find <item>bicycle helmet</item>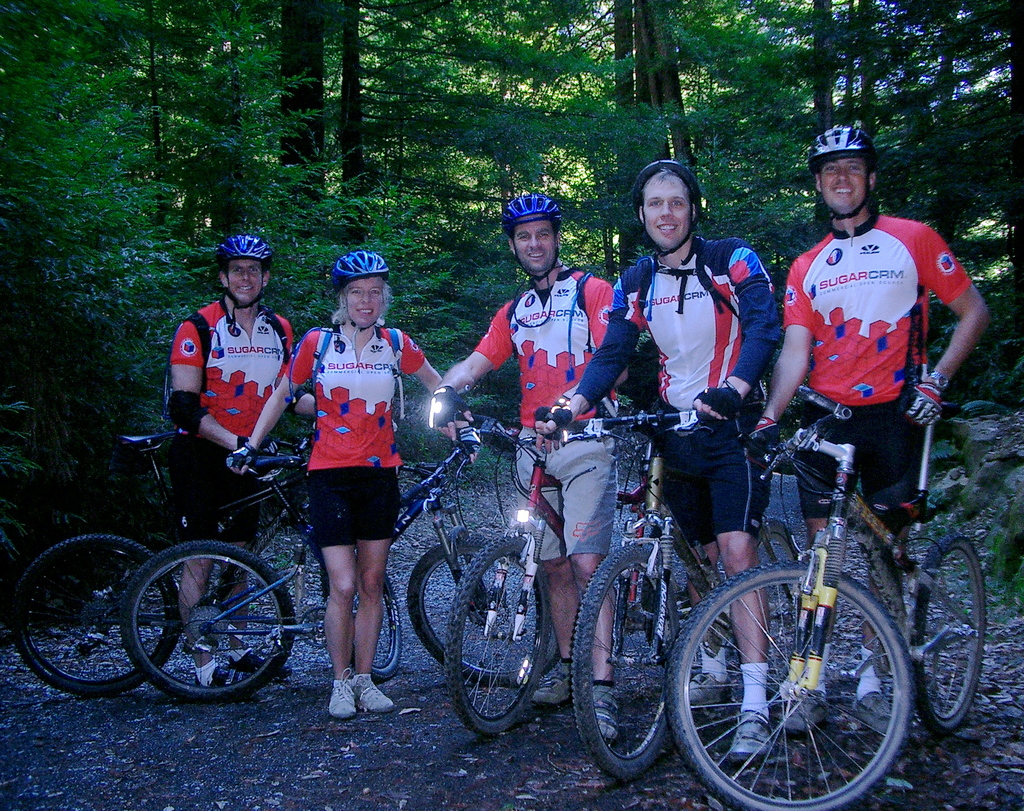
(left=499, top=189, right=557, bottom=224)
